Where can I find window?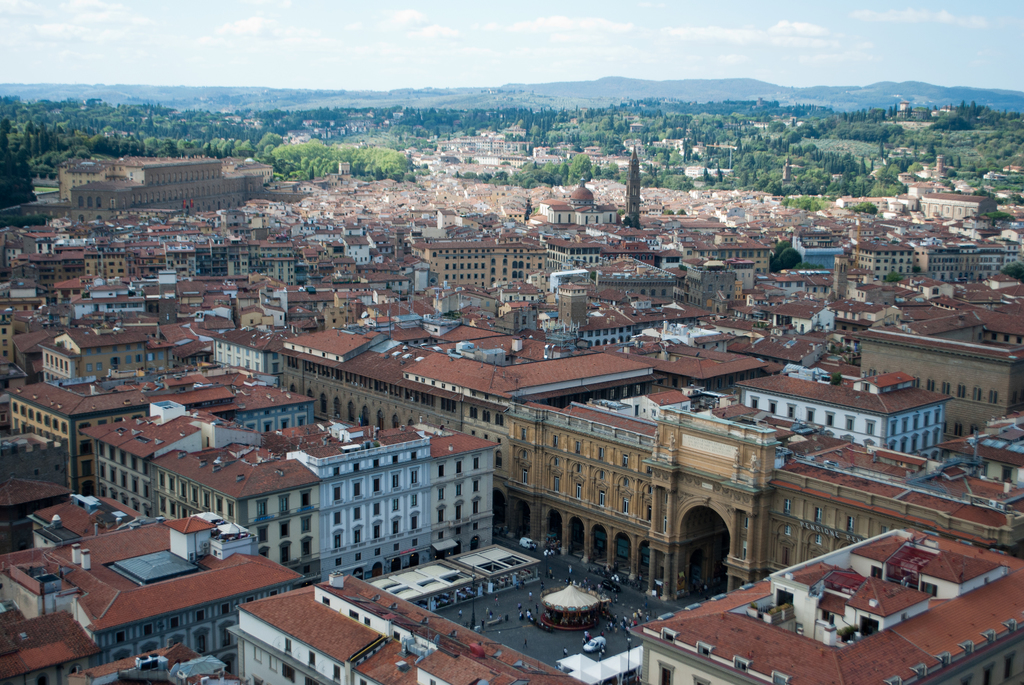
You can find it at left=284, top=497, right=289, bottom=508.
